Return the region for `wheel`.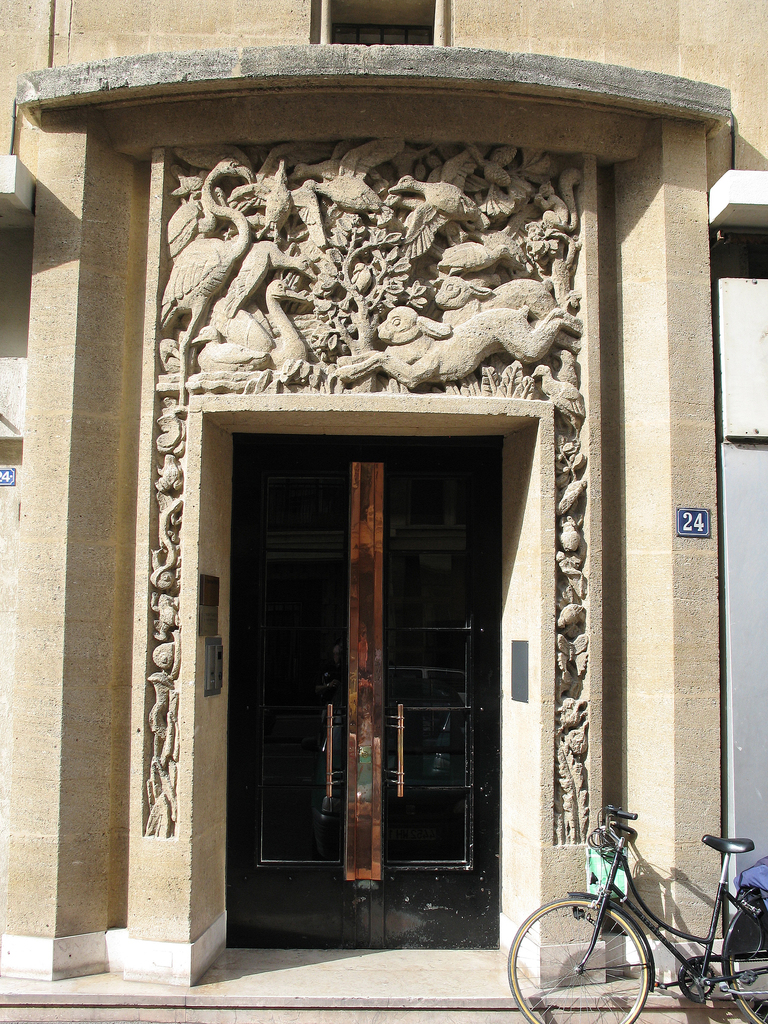
[507,897,652,1023].
